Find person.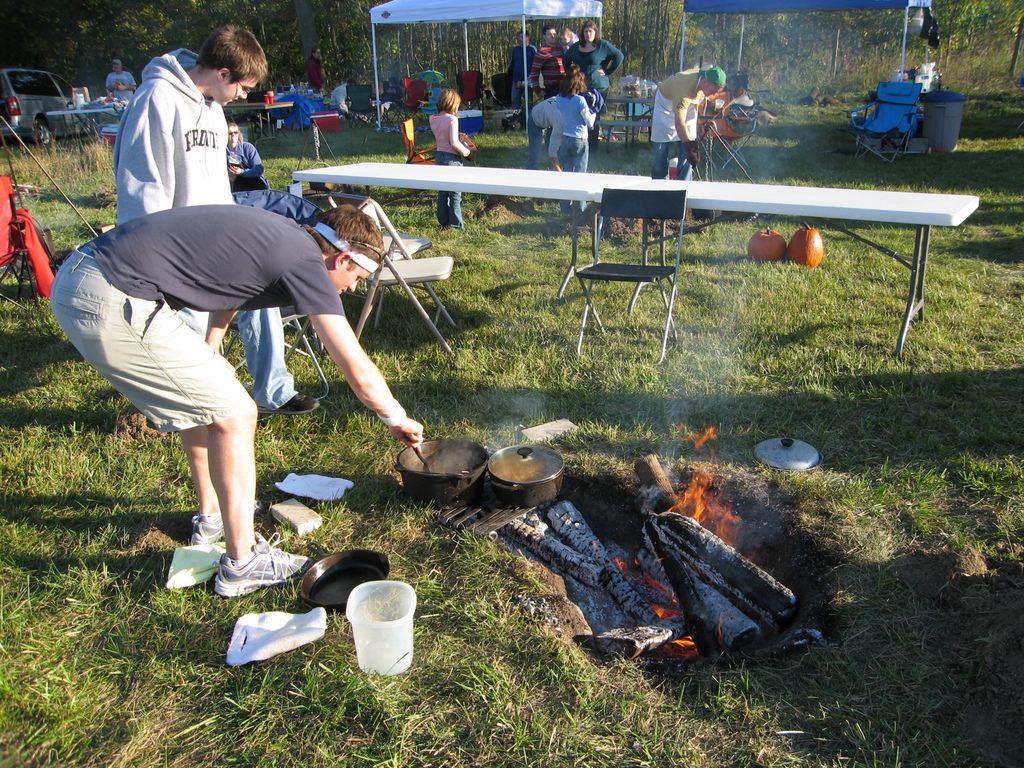
<box>223,122,272,193</box>.
